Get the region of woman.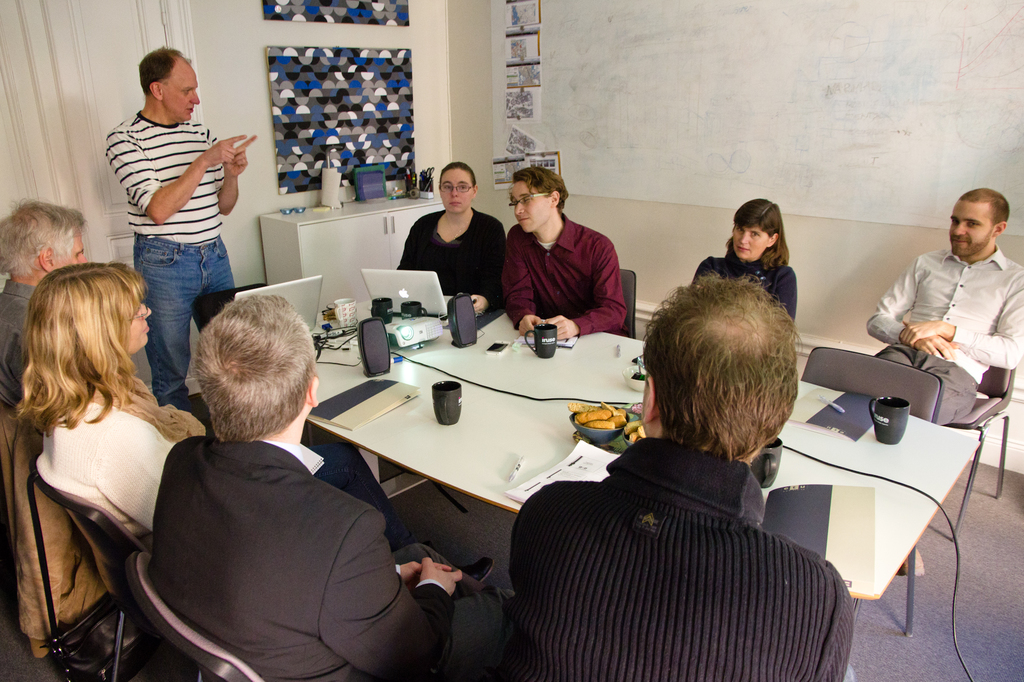
left=393, top=168, right=506, bottom=319.
